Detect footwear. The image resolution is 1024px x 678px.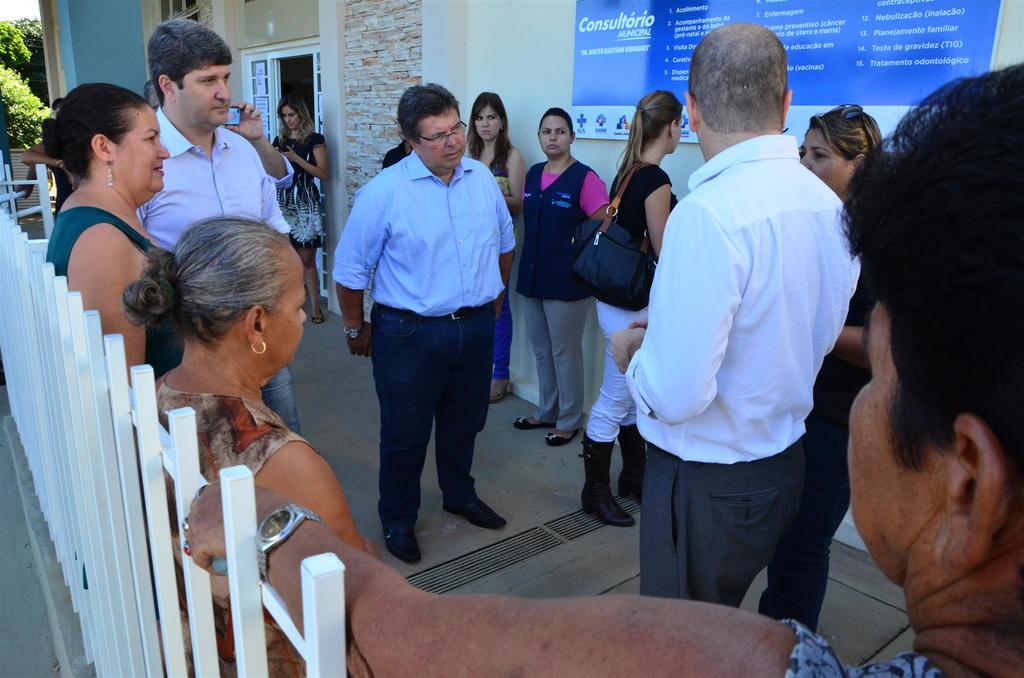
select_region(308, 305, 326, 326).
